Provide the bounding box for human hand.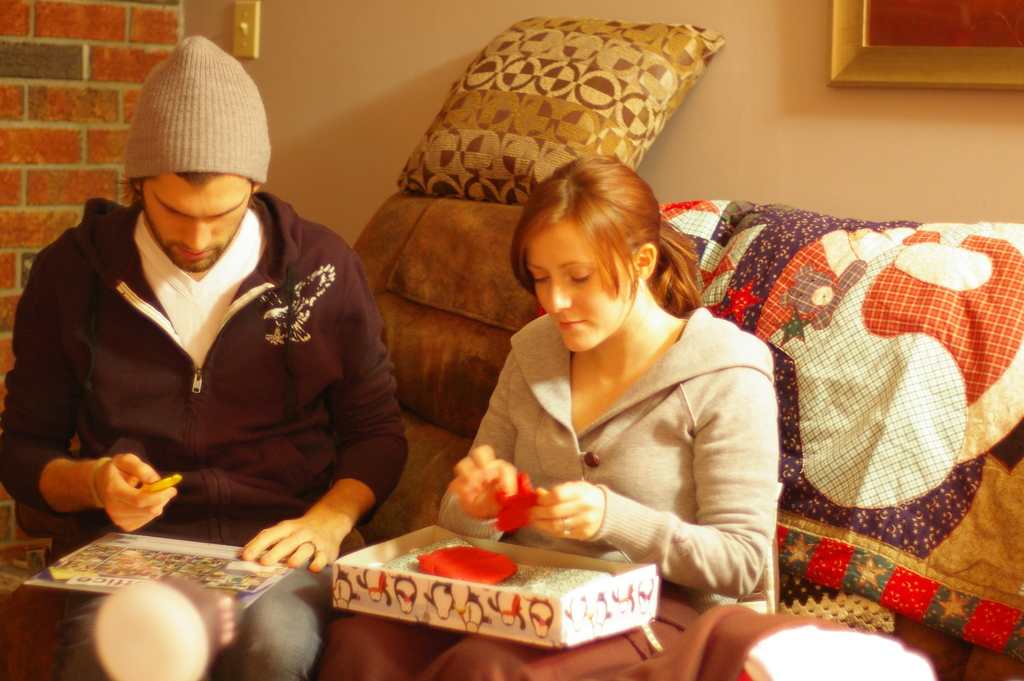
rect(529, 477, 605, 543).
